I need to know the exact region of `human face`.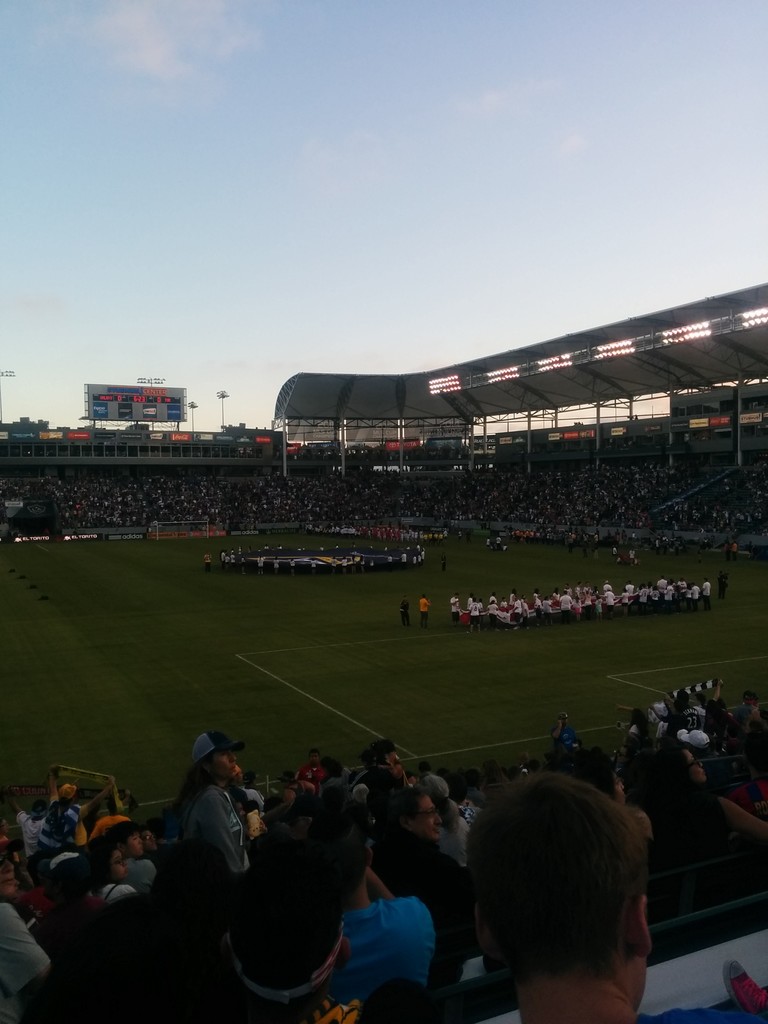
Region: [left=207, top=746, right=238, bottom=779].
